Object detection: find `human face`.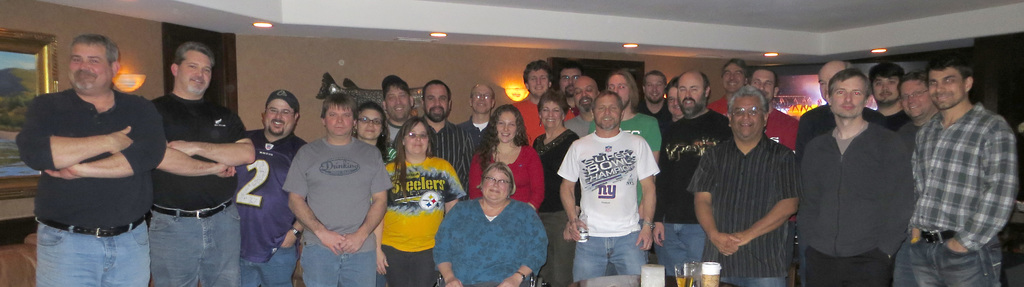
detection(497, 110, 518, 142).
